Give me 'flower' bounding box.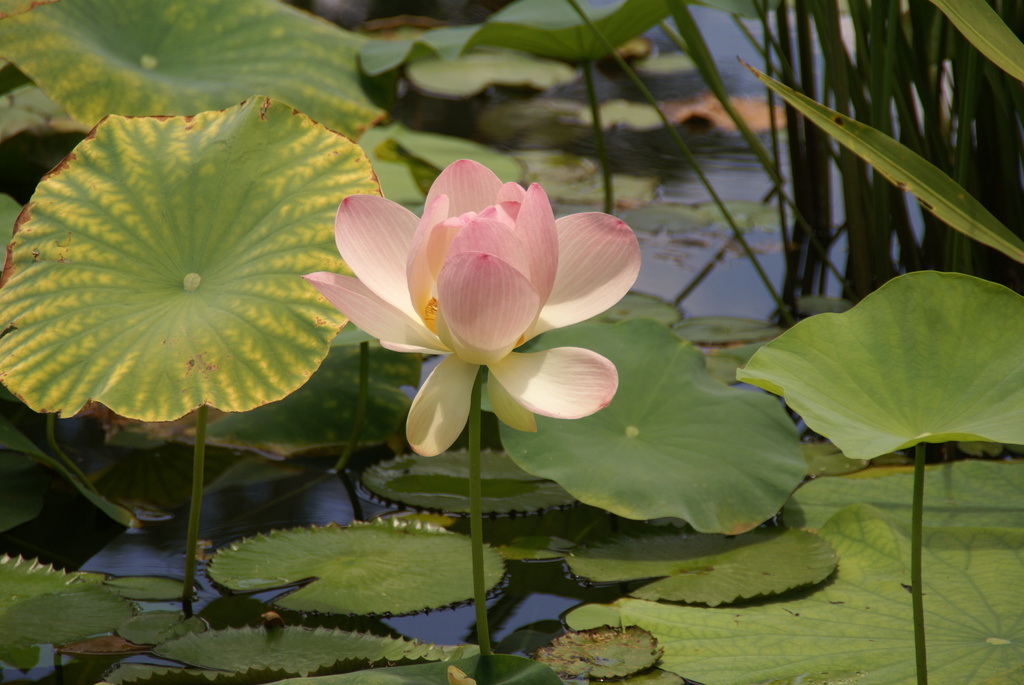
detection(303, 143, 639, 464).
